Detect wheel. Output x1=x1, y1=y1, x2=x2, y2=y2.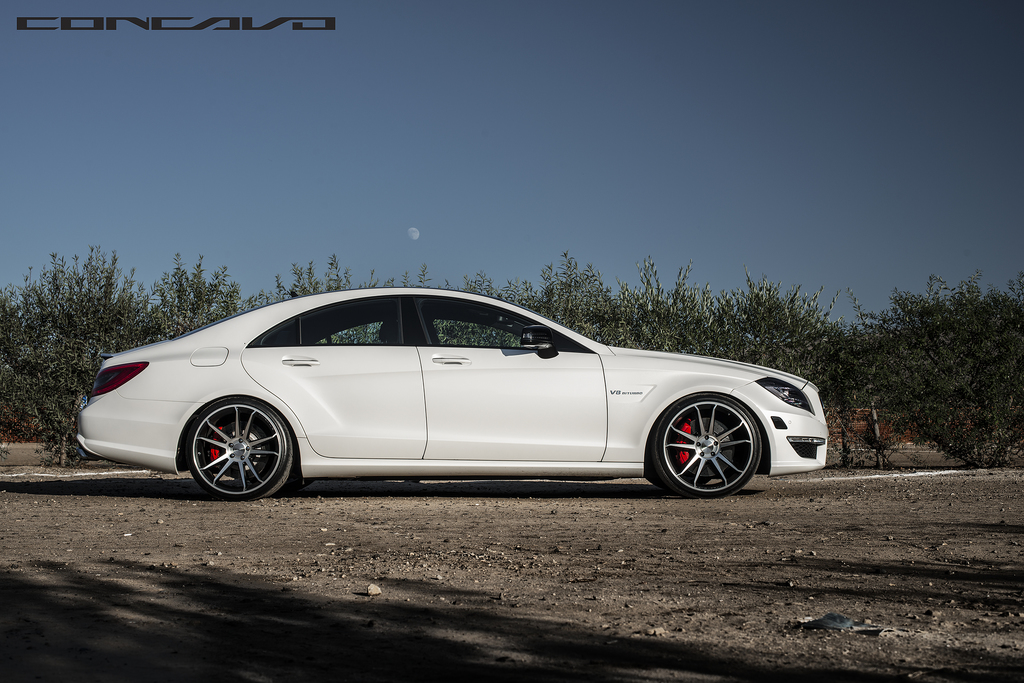
x1=648, y1=392, x2=763, y2=496.
